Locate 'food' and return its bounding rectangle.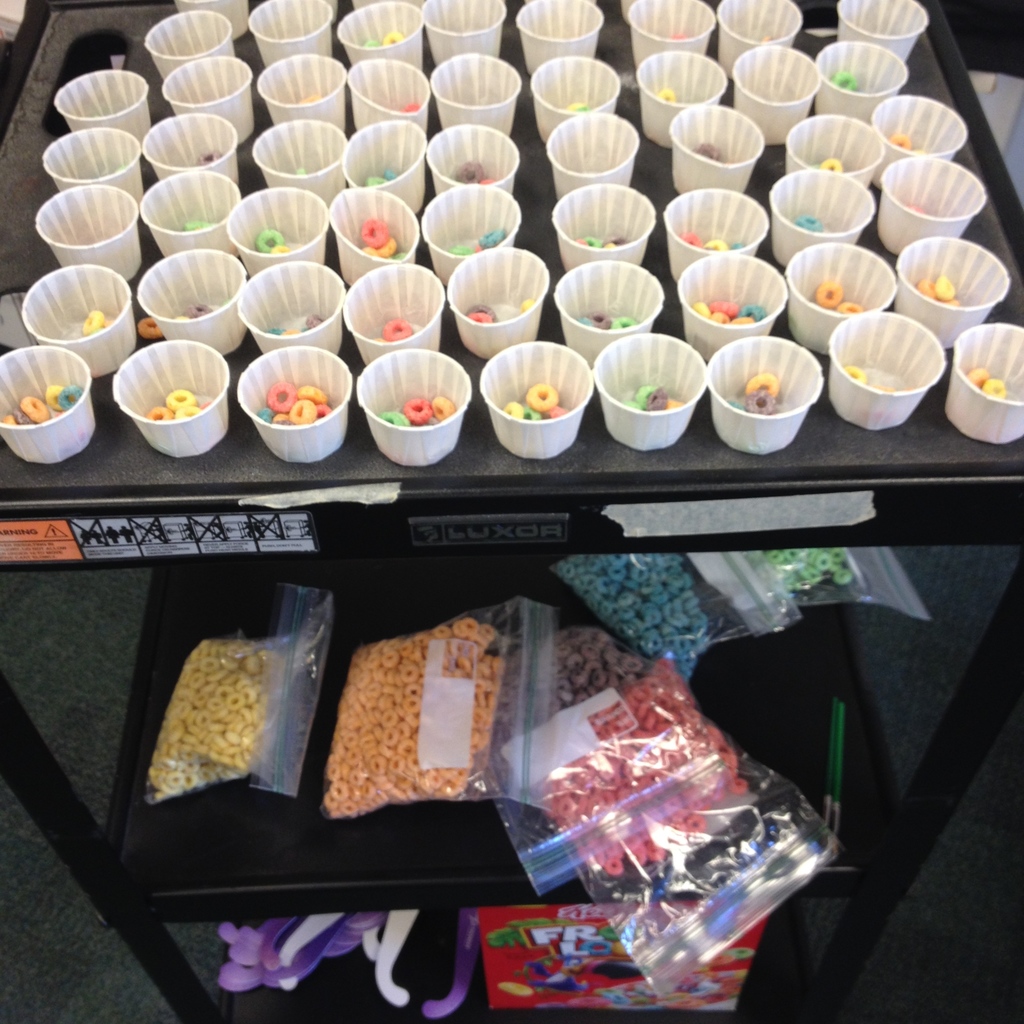
BBox(613, 312, 641, 330).
